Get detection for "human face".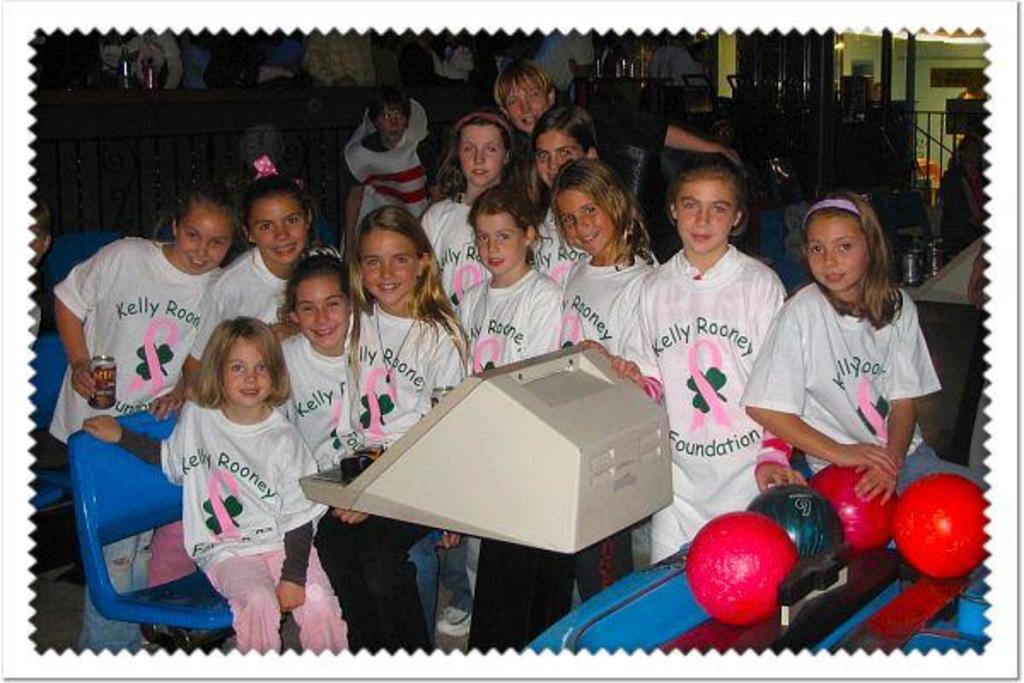
Detection: 461, 131, 503, 186.
